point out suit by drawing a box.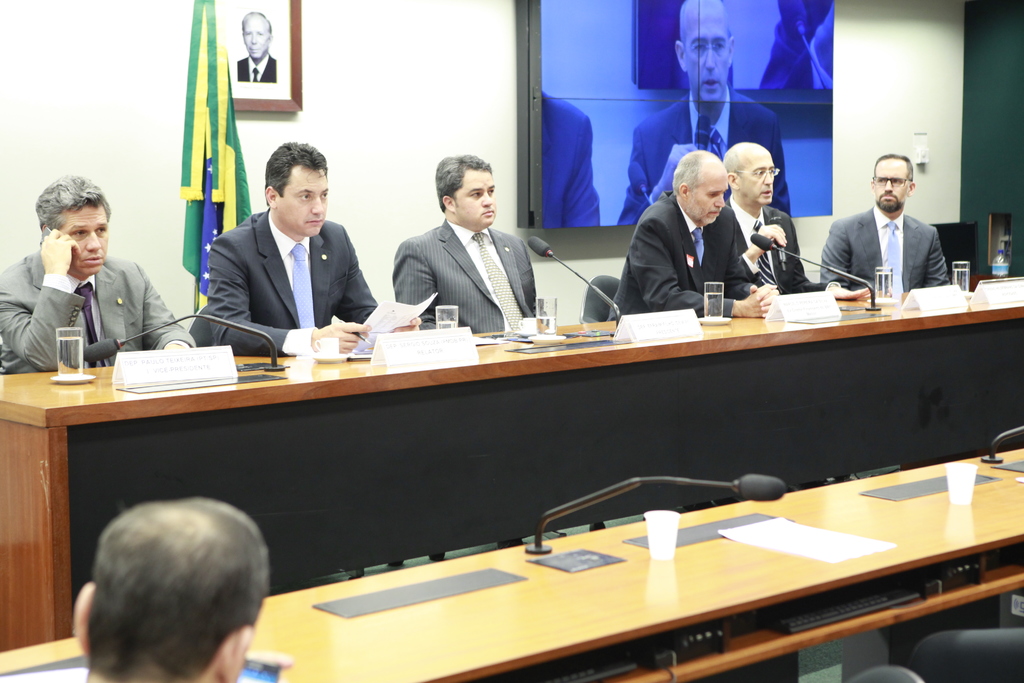
{"x1": 0, "y1": 249, "x2": 195, "y2": 378}.
